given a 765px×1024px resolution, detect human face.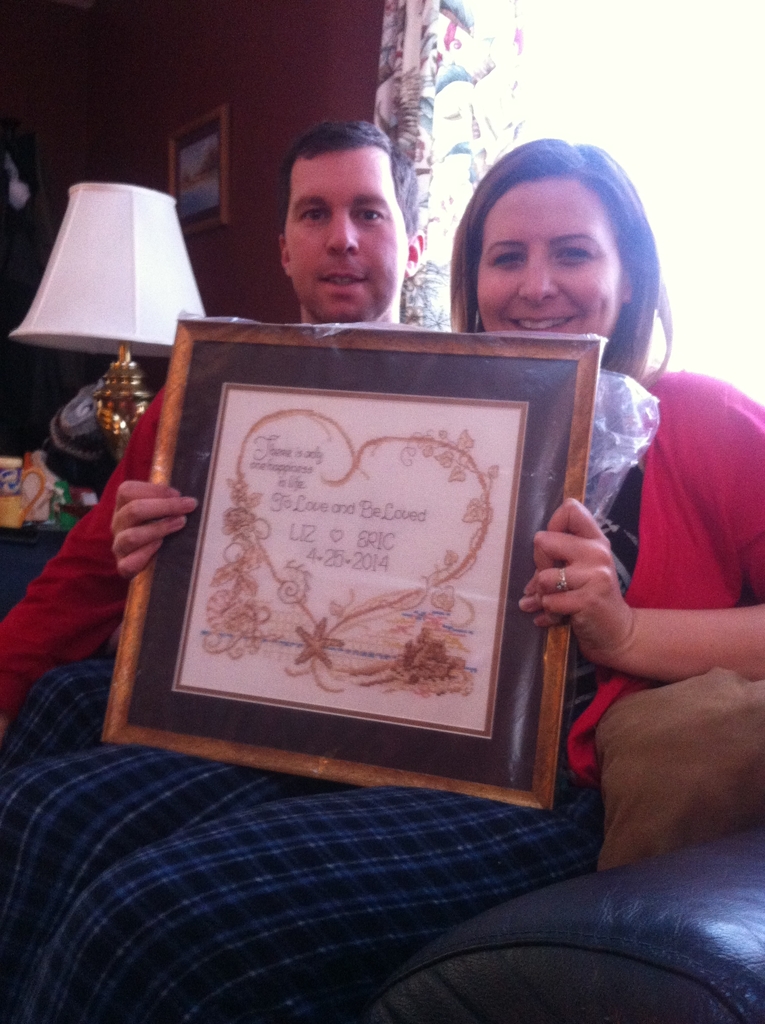
left=284, top=141, right=404, bottom=324.
